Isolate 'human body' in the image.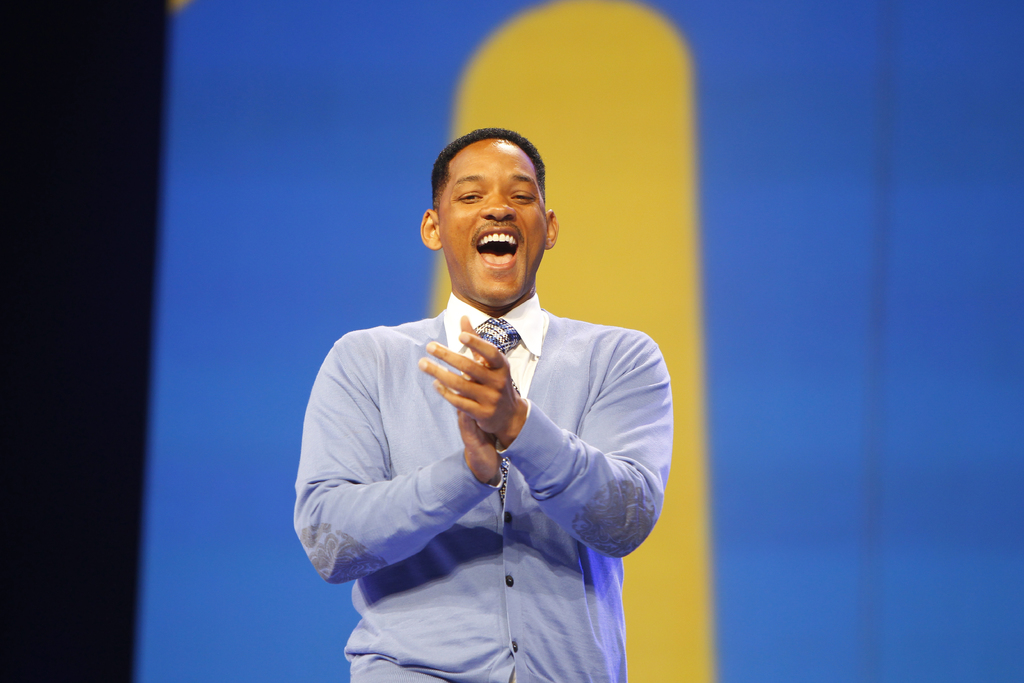
Isolated region: (x1=316, y1=157, x2=670, y2=682).
